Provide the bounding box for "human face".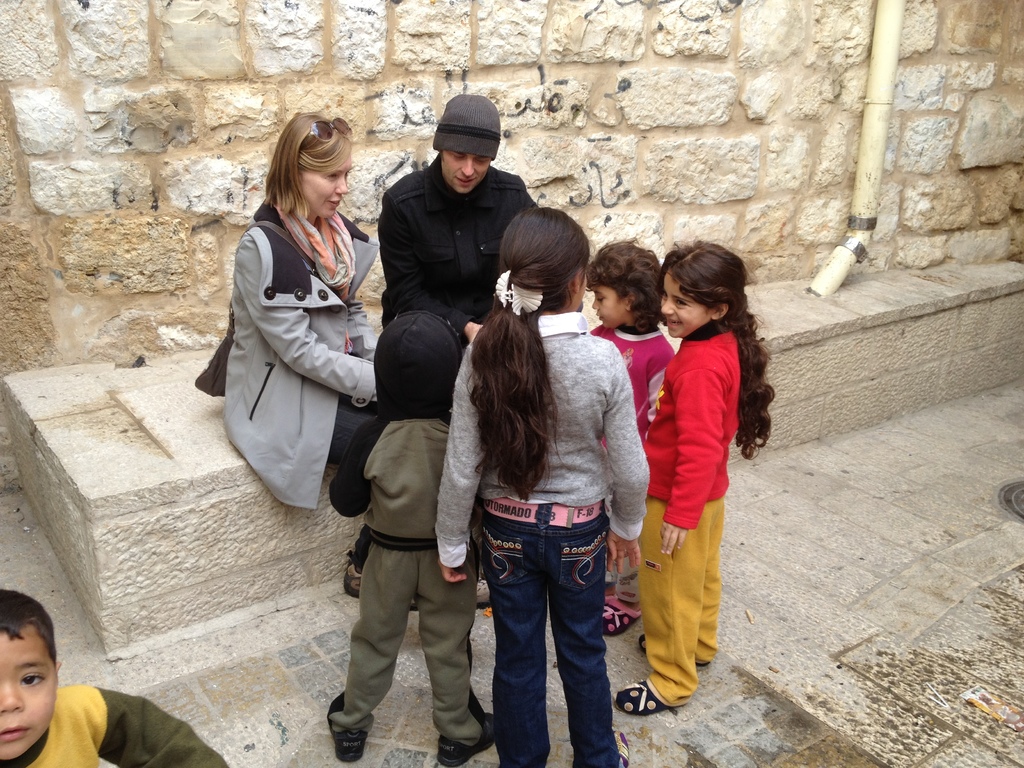
(307, 151, 349, 223).
